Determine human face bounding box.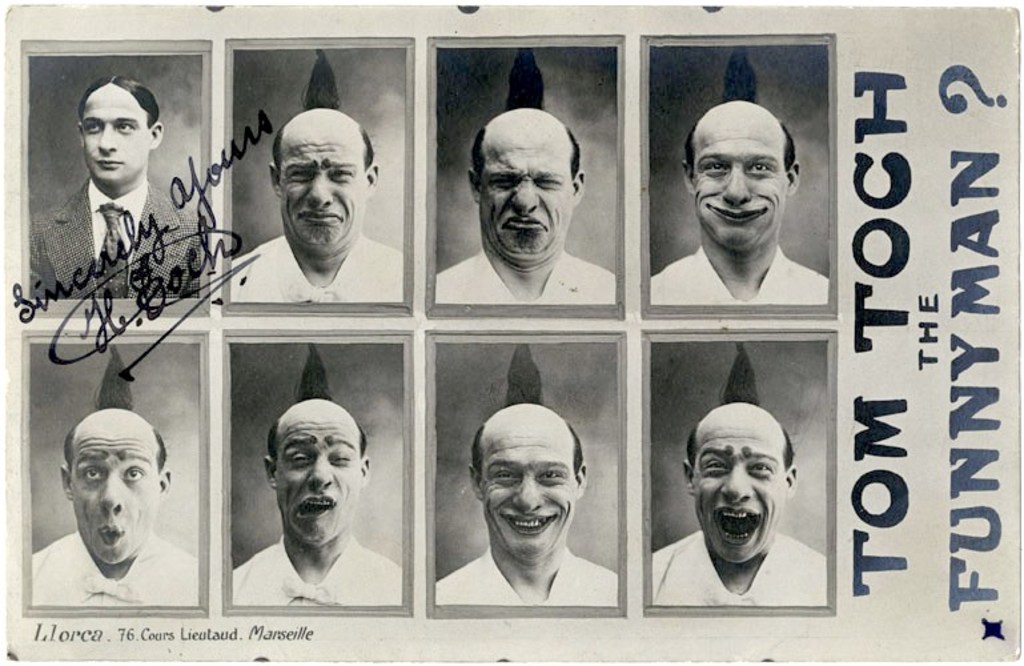
Determined: region(276, 117, 369, 268).
